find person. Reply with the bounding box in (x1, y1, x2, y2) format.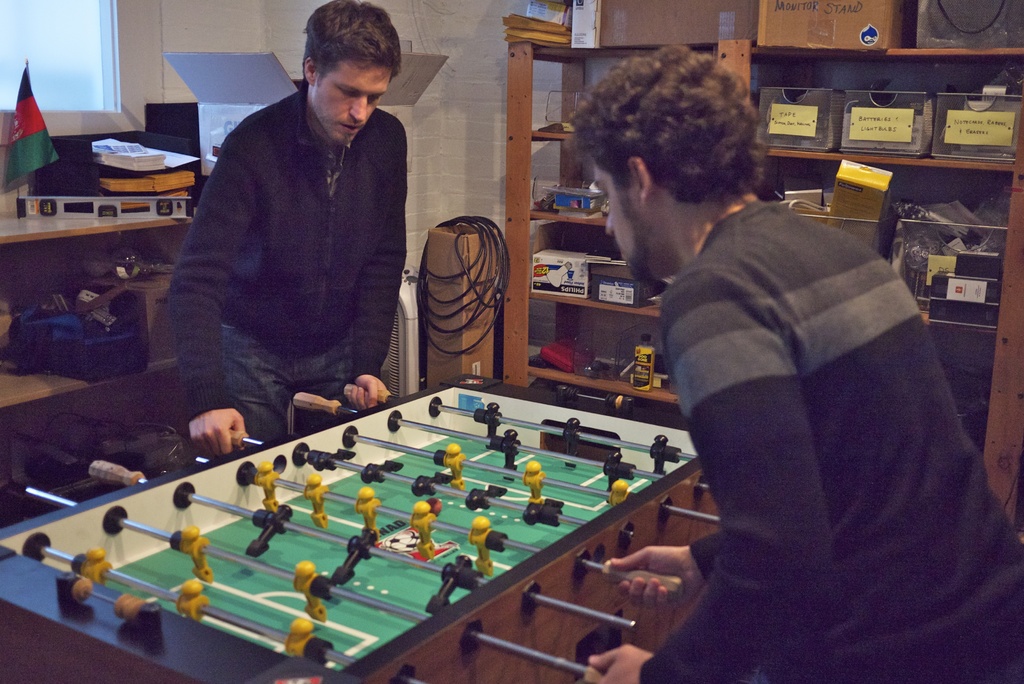
(582, 42, 1023, 683).
